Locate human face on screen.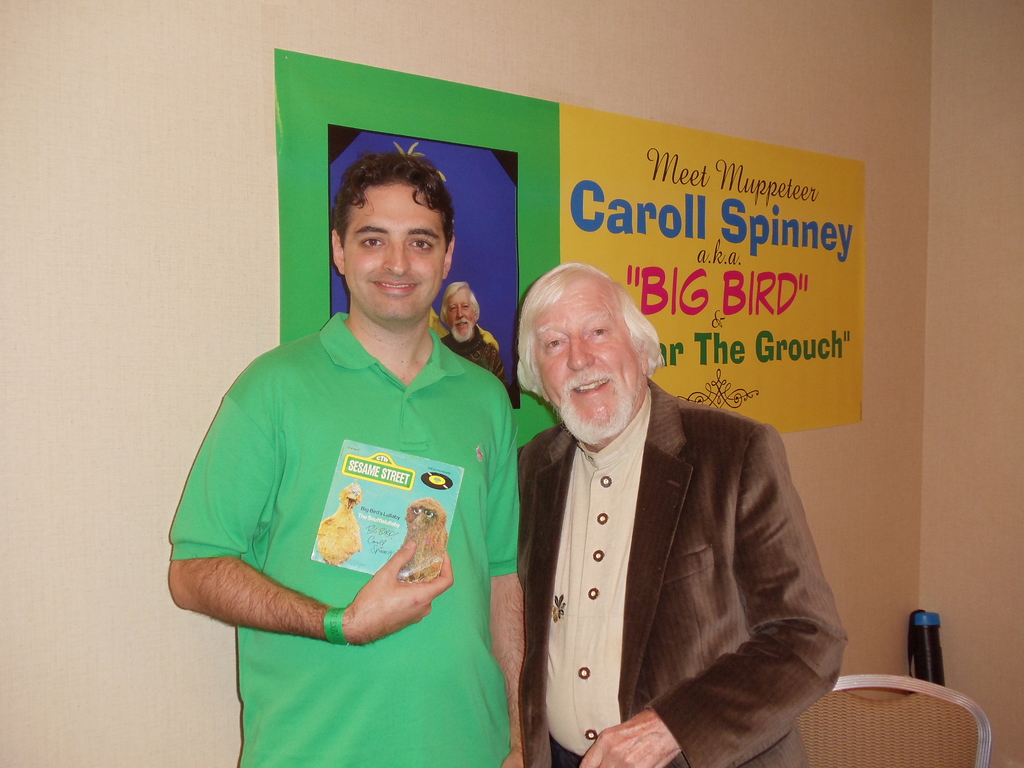
On screen at [x1=532, y1=287, x2=646, y2=445].
